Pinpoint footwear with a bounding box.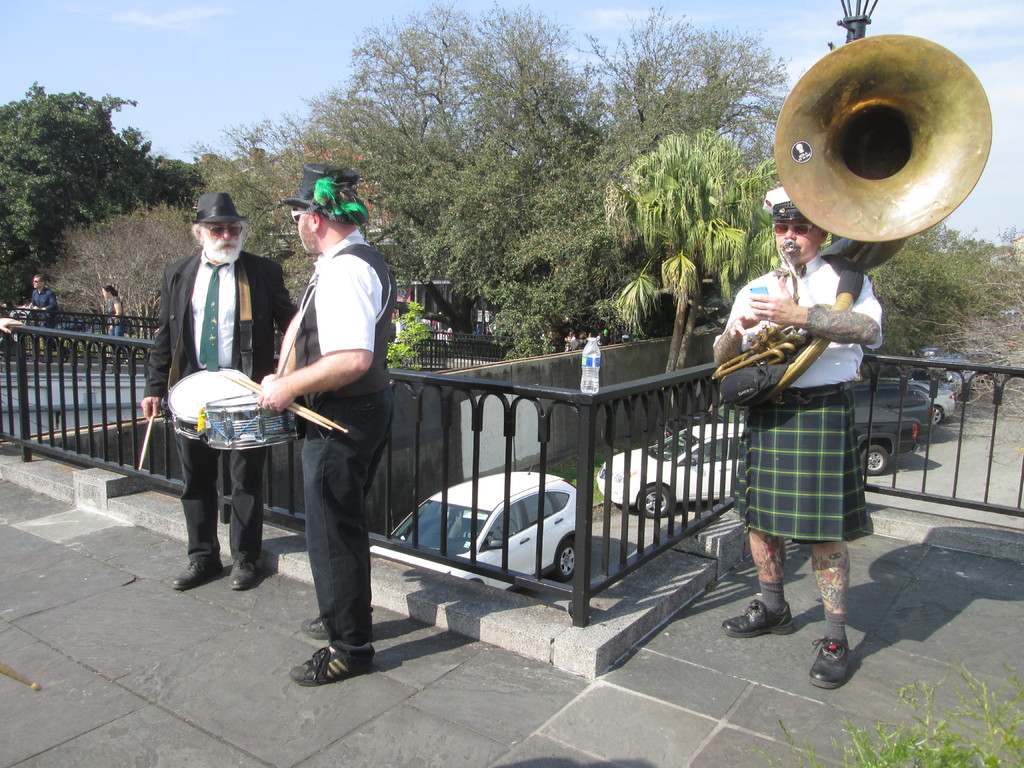
168,555,223,586.
